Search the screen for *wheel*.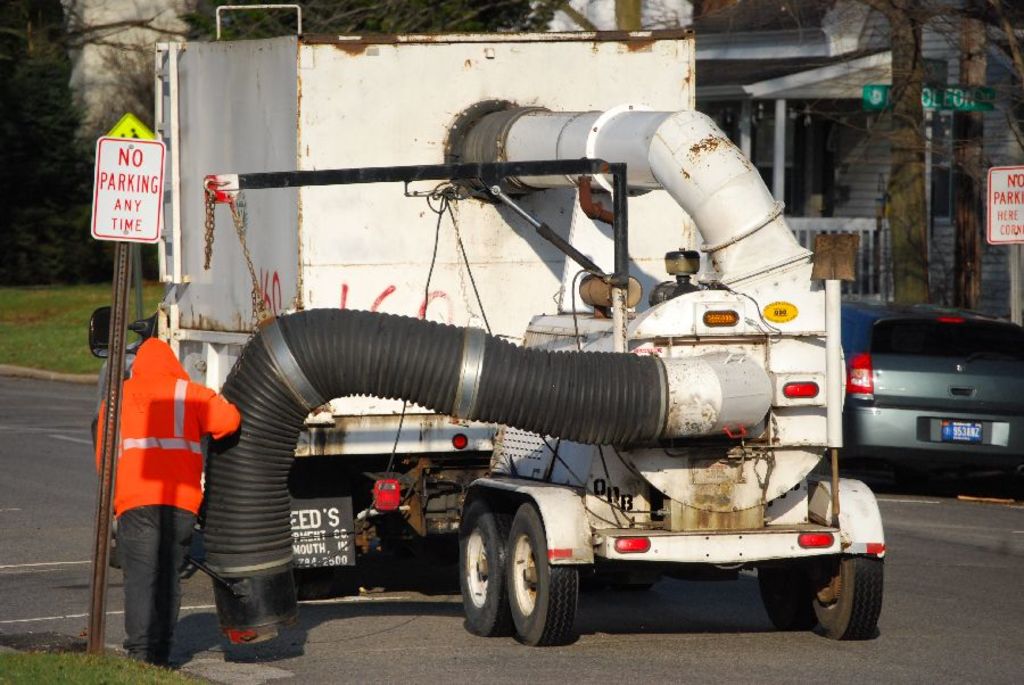
Found at (457, 497, 502, 635).
